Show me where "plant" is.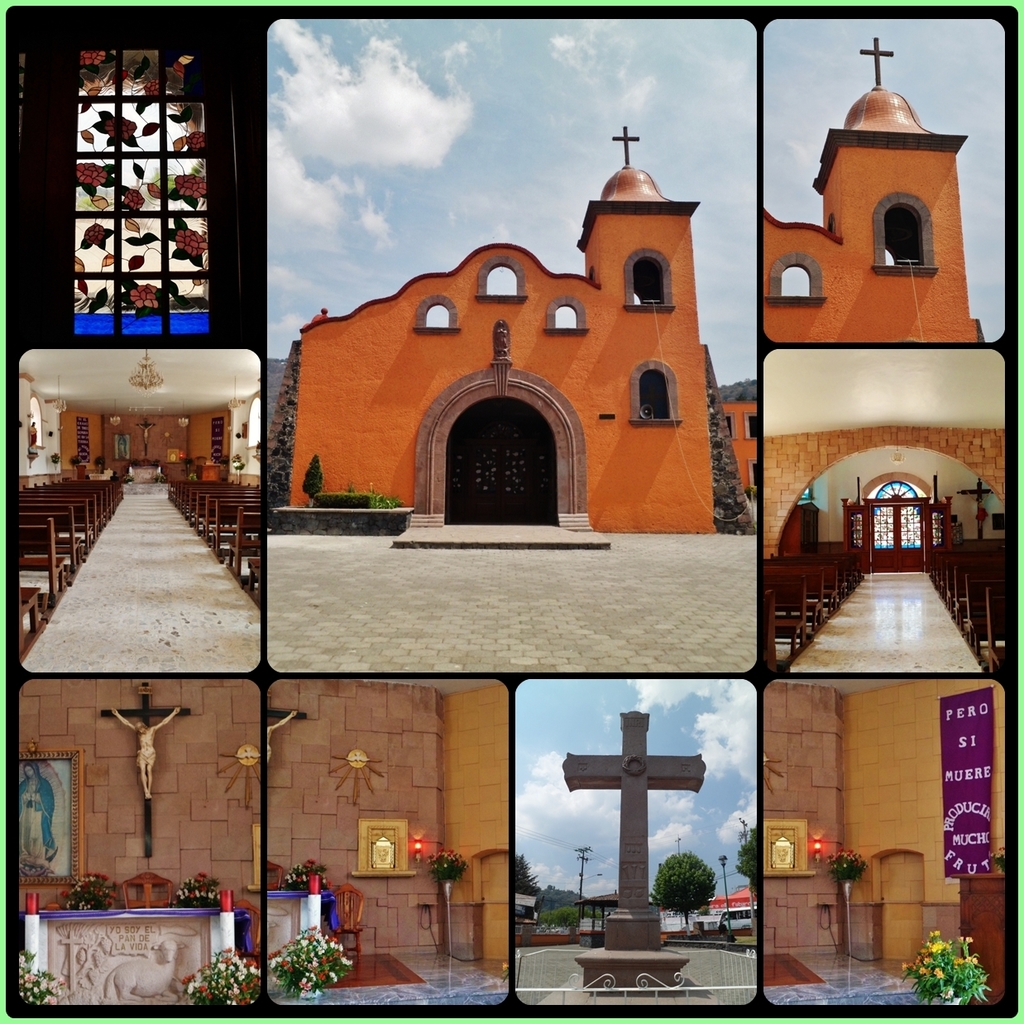
"plant" is at 427:851:466:890.
